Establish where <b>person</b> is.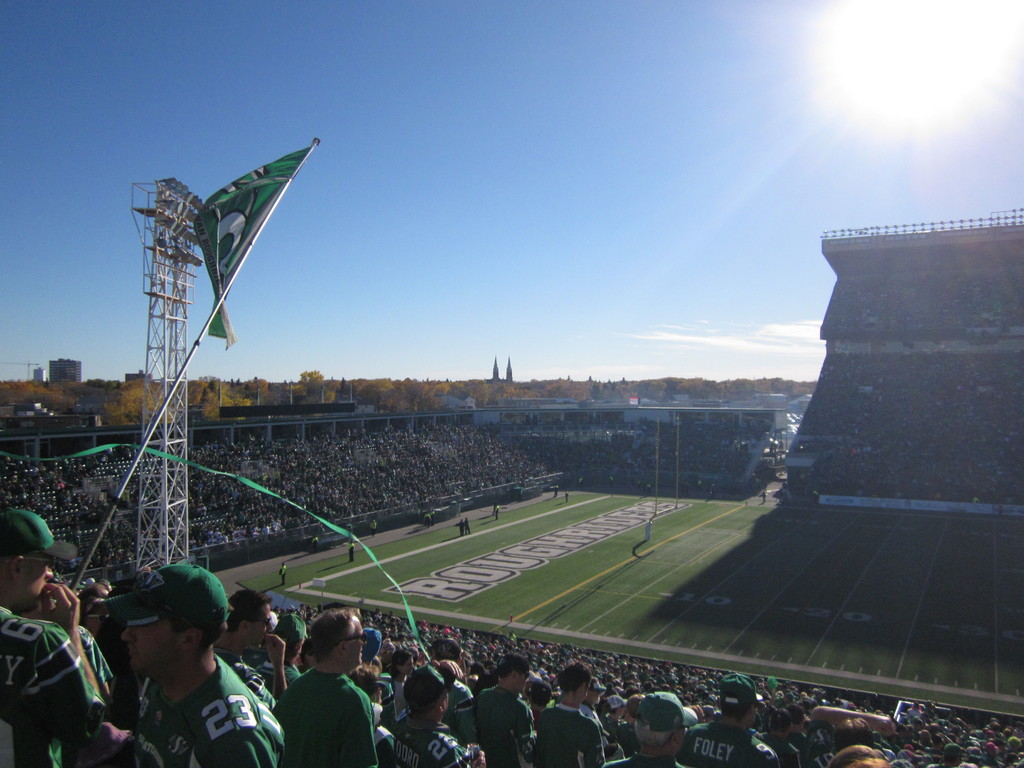
Established at <region>552, 485, 559, 501</region>.
